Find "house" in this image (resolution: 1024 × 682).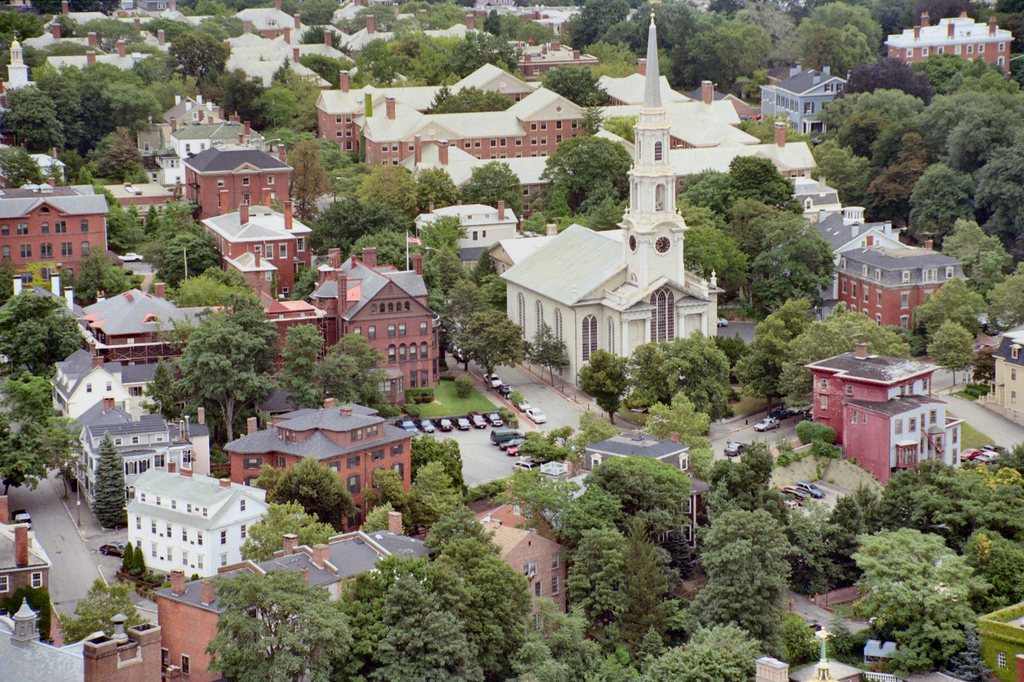
bbox=[312, 54, 508, 150].
